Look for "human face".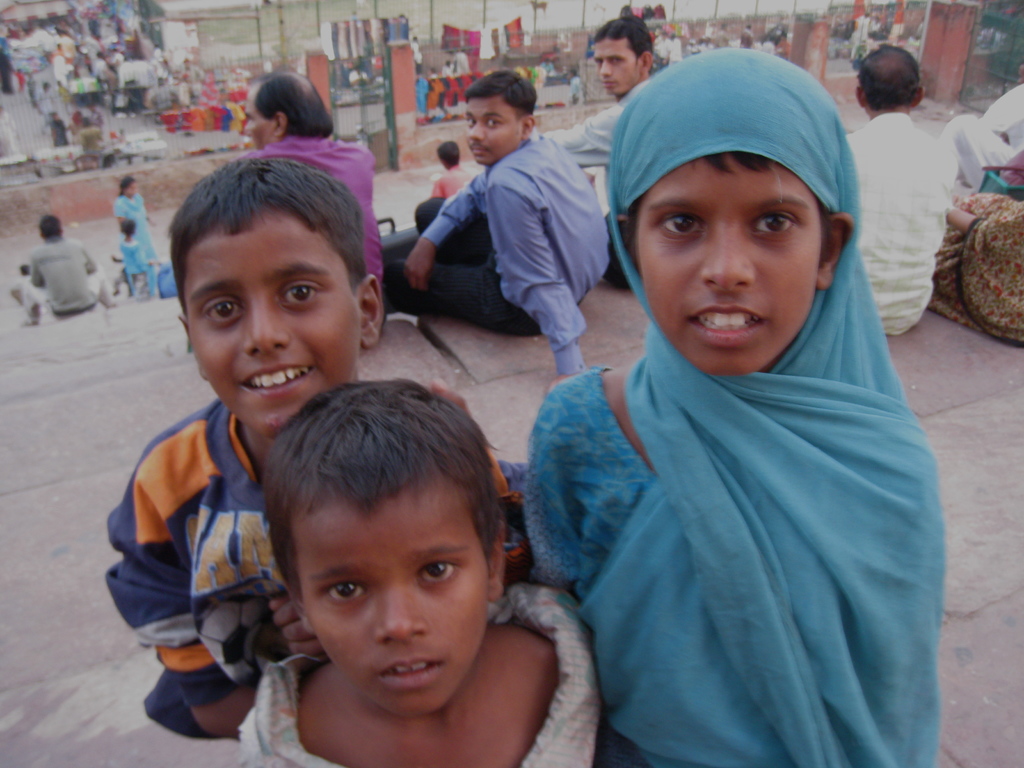
Found: 245, 90, 271, 150.
